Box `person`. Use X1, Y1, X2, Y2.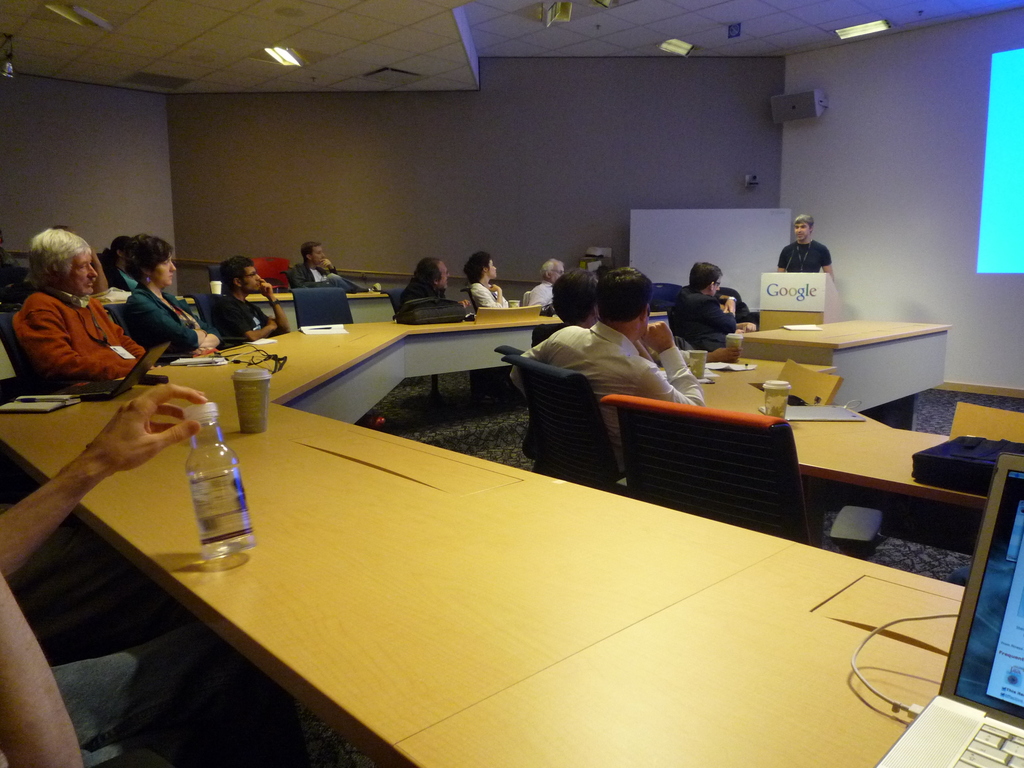
522, 253, 572, 308.
